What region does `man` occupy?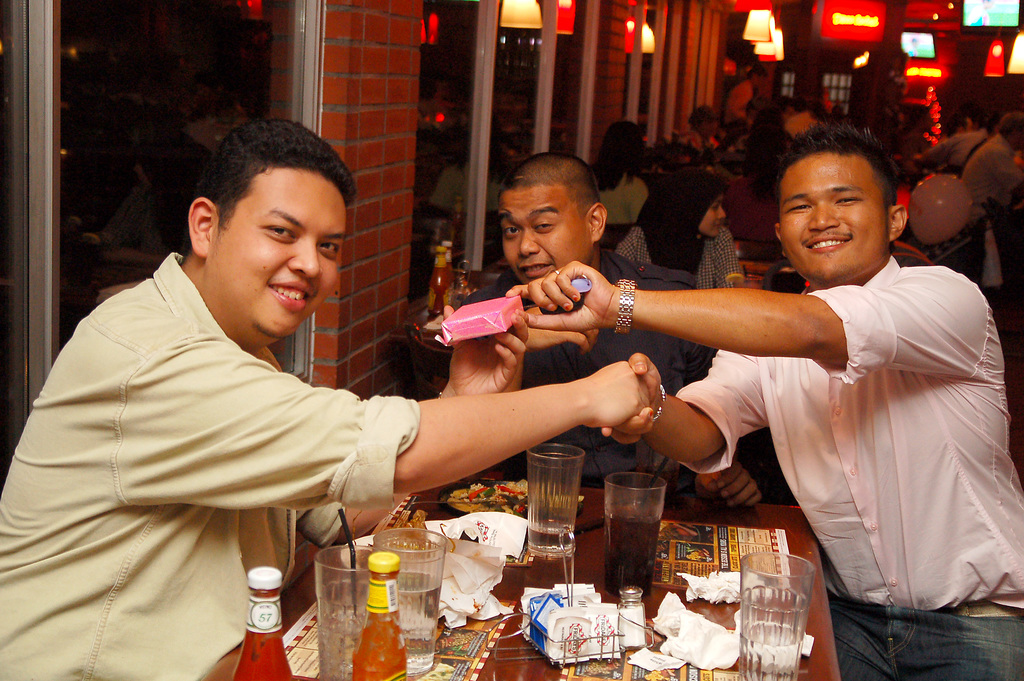
pyautogui.locateOnScreen(493, 145, 790, 520).
